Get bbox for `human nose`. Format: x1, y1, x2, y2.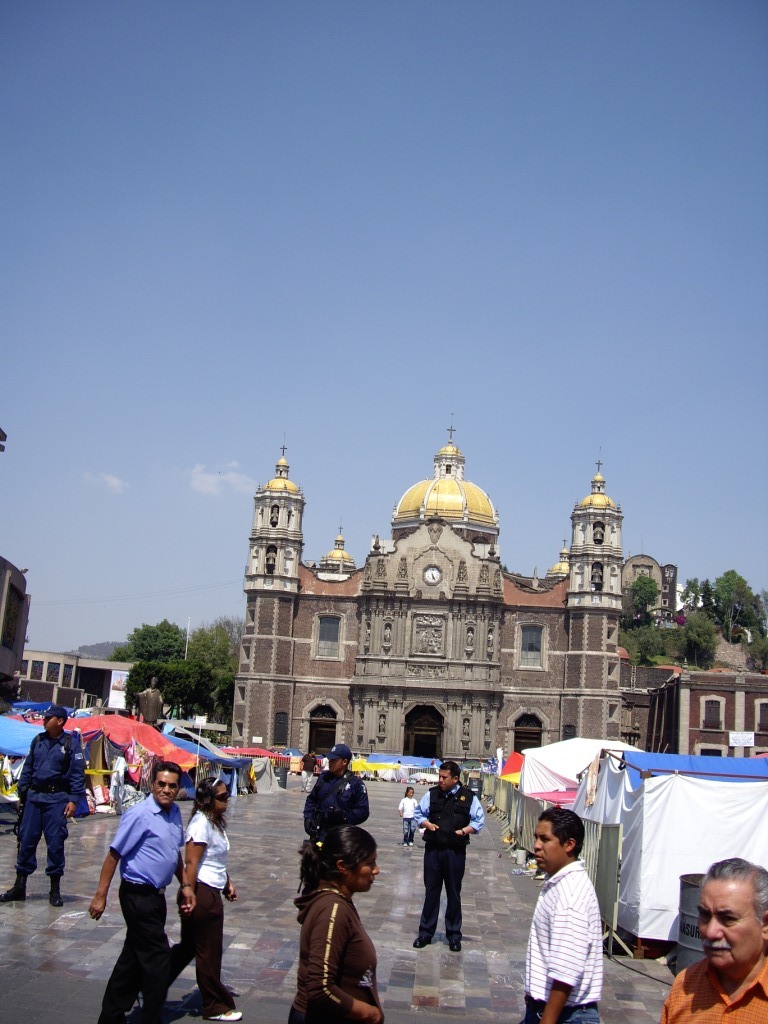
373, 865, 382, 872.
